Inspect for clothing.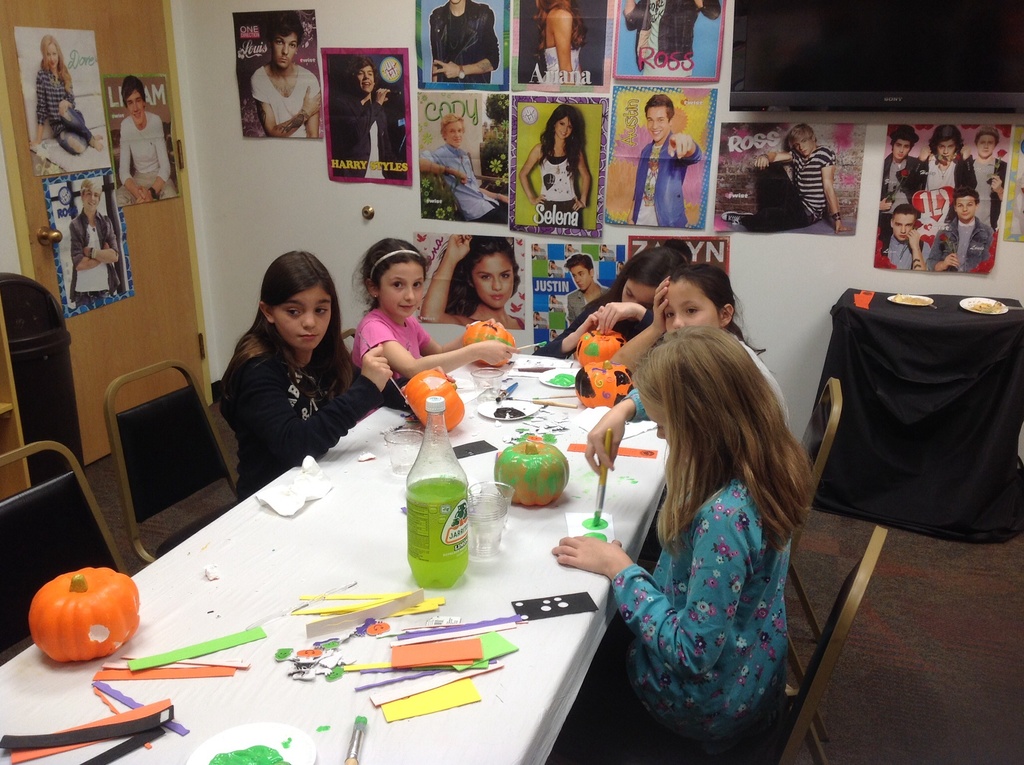
Inspection: {"x1": 534, "y1": 245, "x2": 546, "y2": 258}.
